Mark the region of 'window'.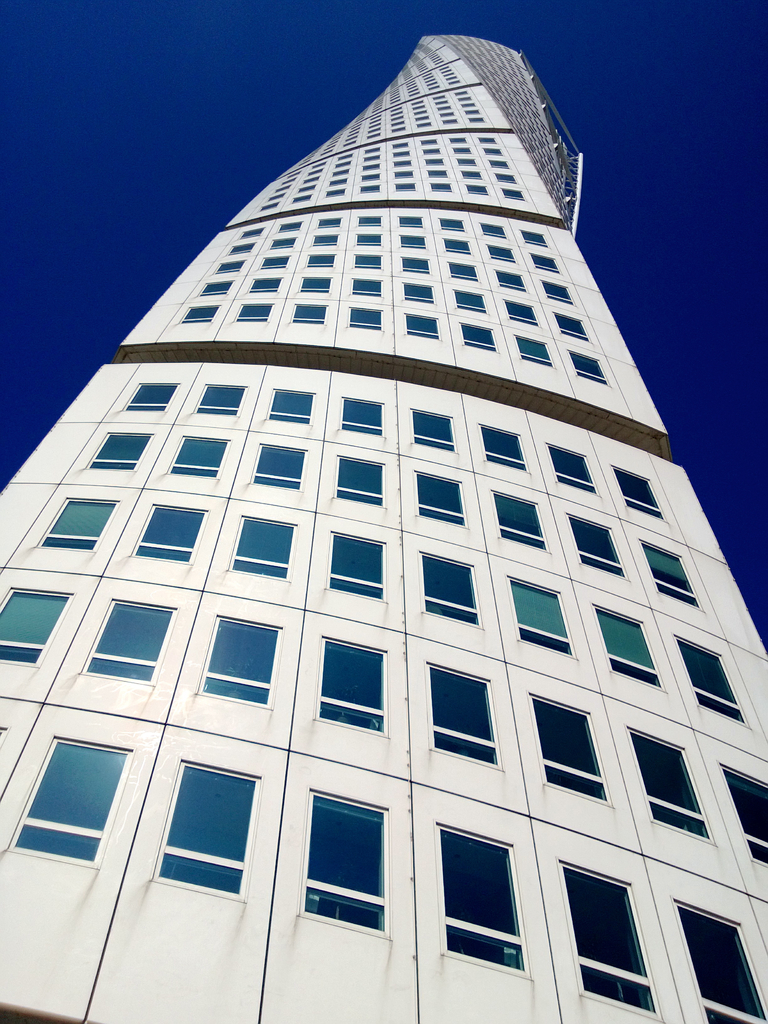
Region: [x1=401, y1=235, x2=426, y2=251].
